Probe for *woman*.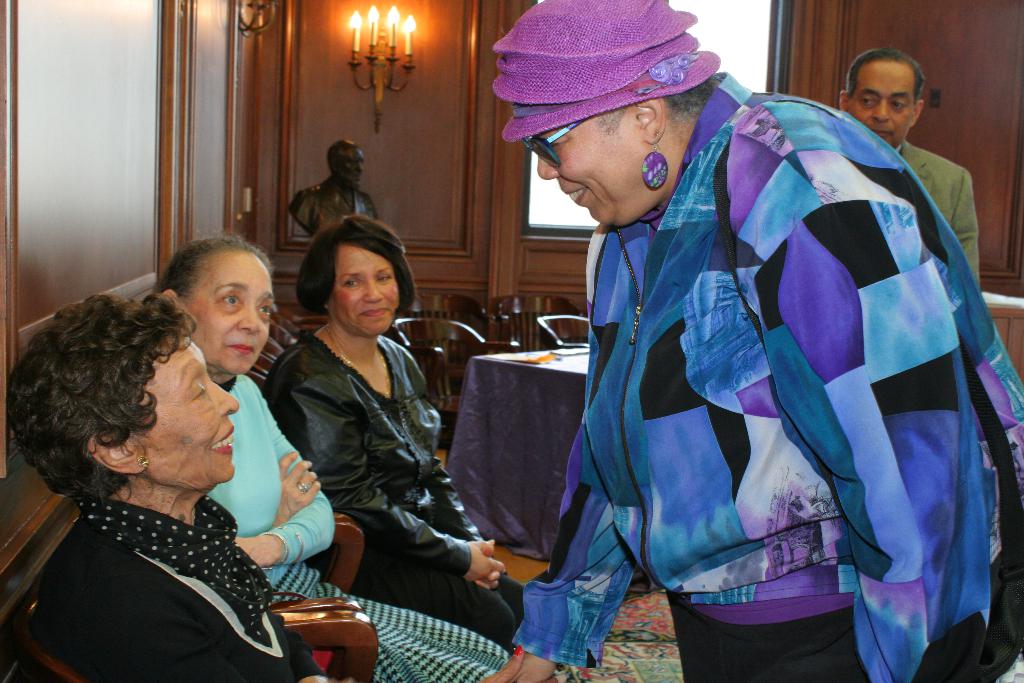
Probe result: {"left": 21, "top": 302, "right": 403, "bottom": 682}.
